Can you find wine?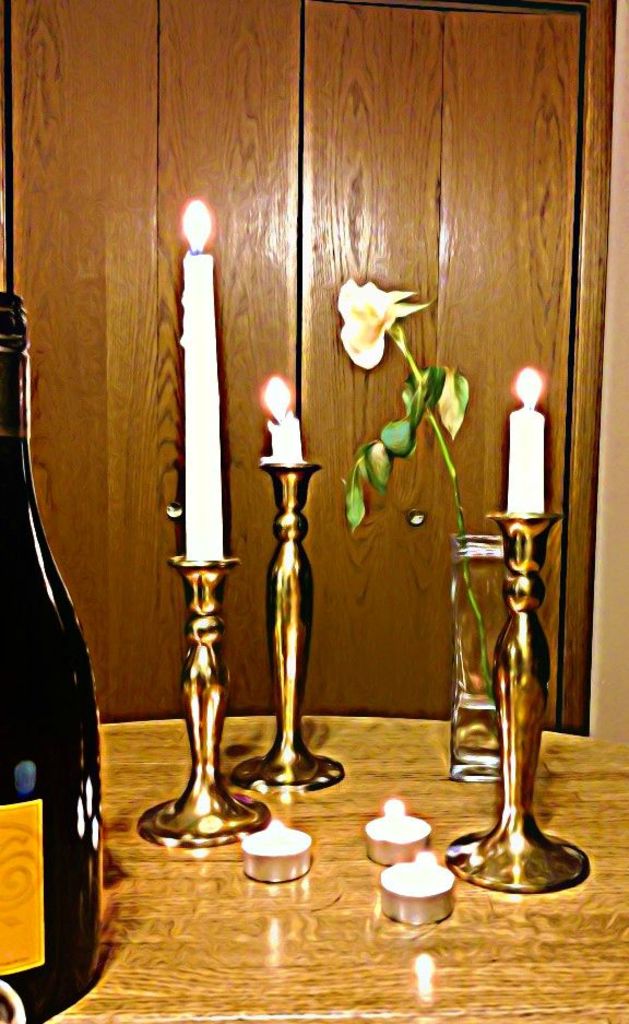
Yes, bounding box: box=[0, 281, 111, 1023].
